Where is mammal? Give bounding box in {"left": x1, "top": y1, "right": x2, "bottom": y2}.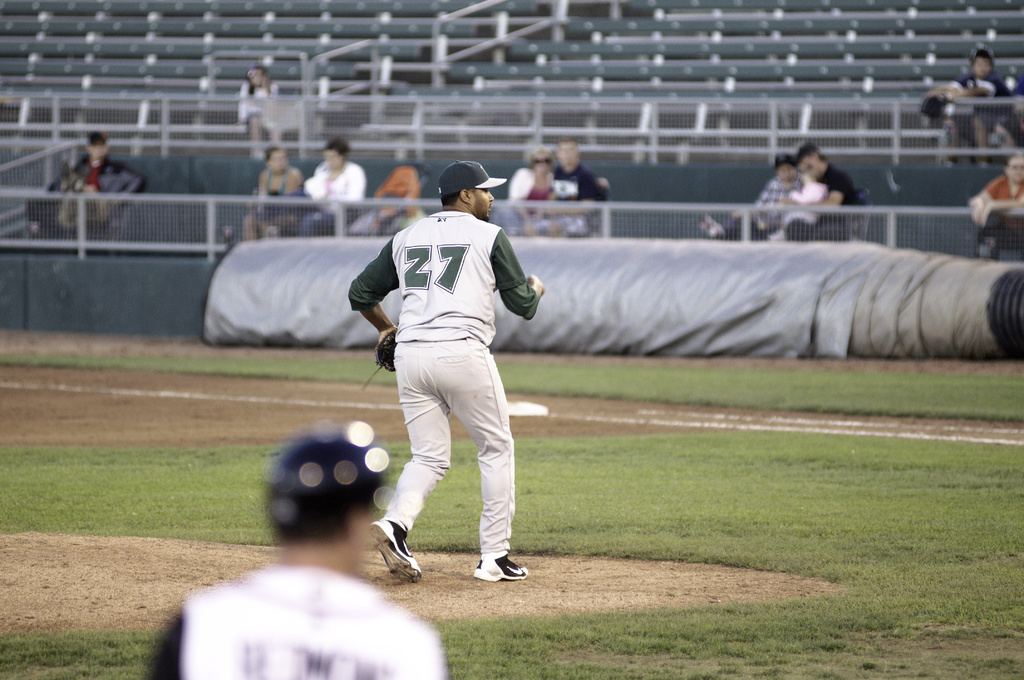
{"left": 792, "top": 146, "right": 863, "bottom": 240}.
